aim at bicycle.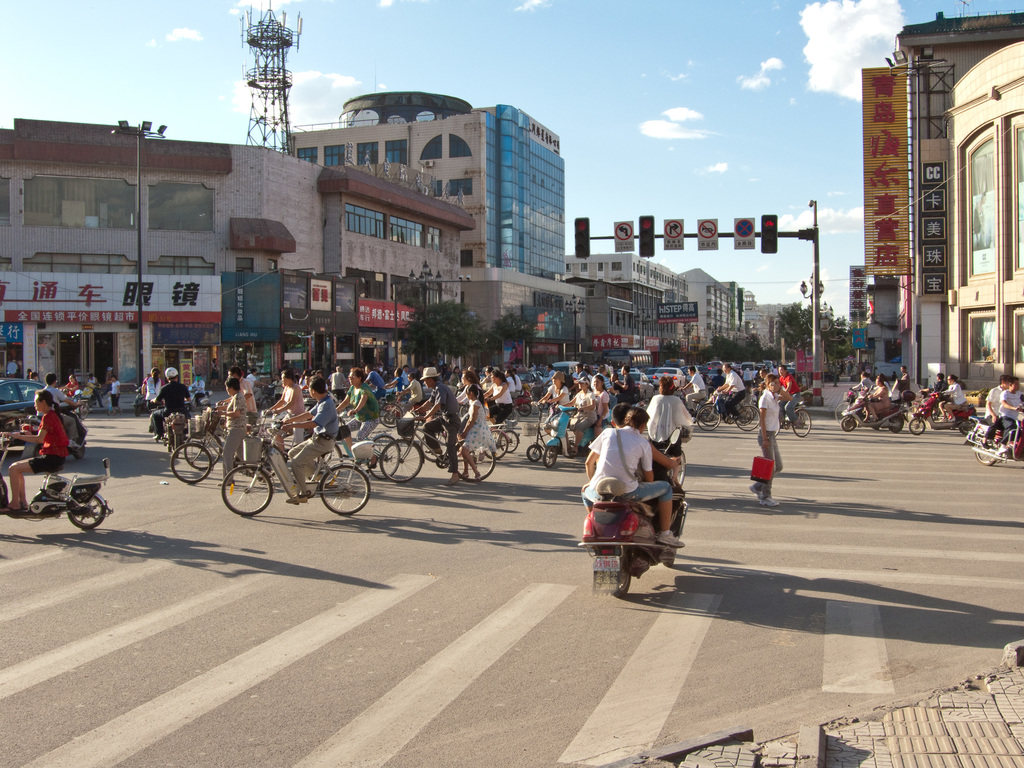
Aimed at <box>490,415,520,458</box>.
